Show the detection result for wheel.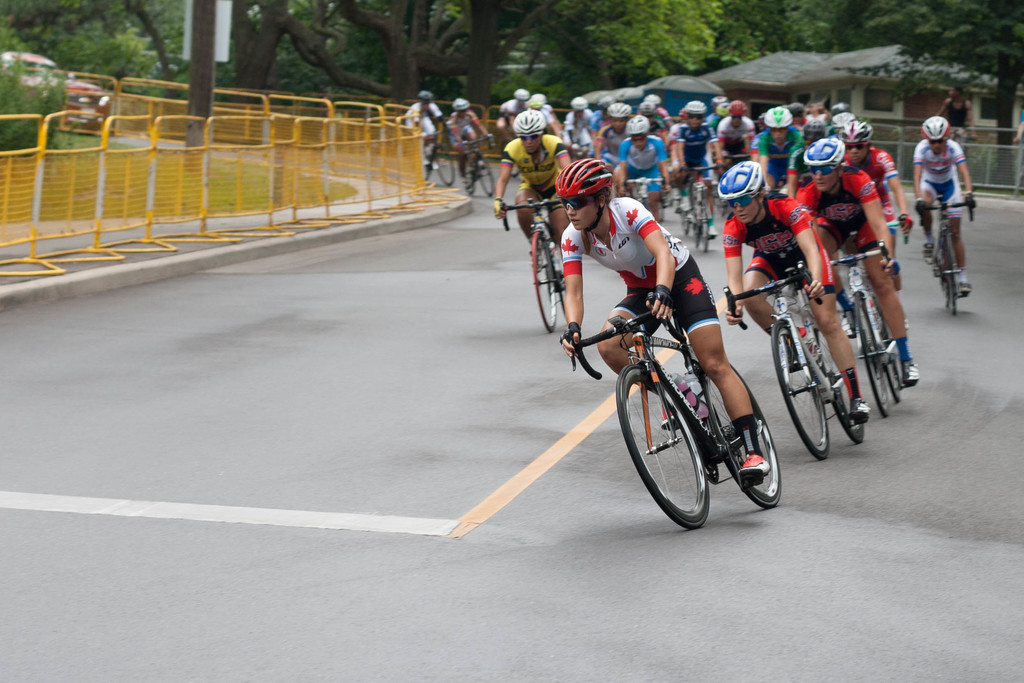
locate(938, 229, 968, 318).
